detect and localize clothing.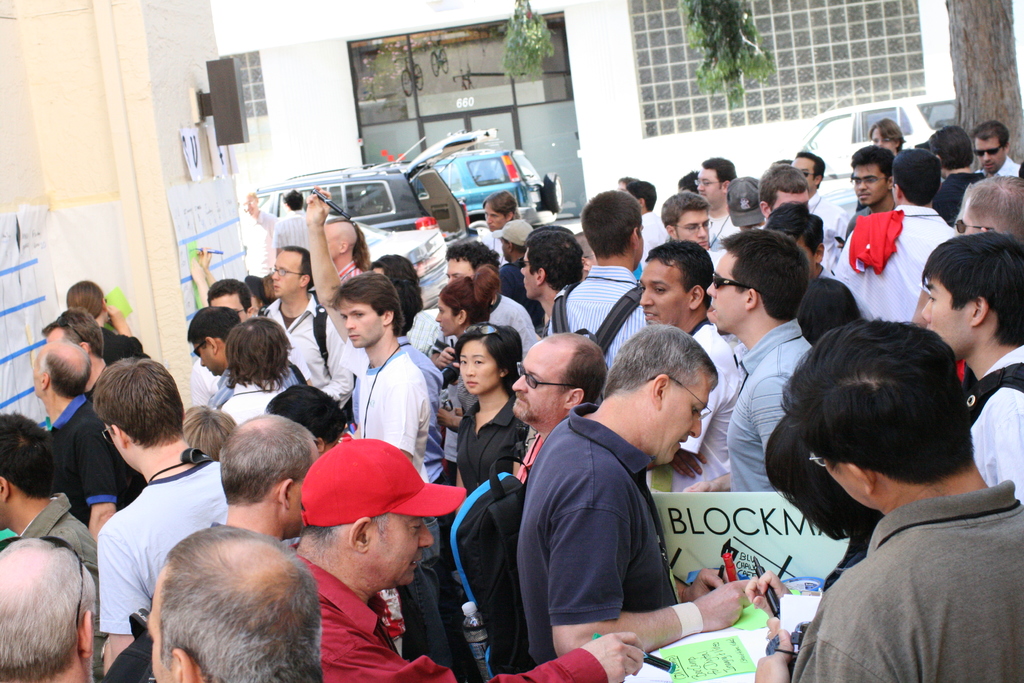
Localized at Rect(485, 292, 545, 361).
